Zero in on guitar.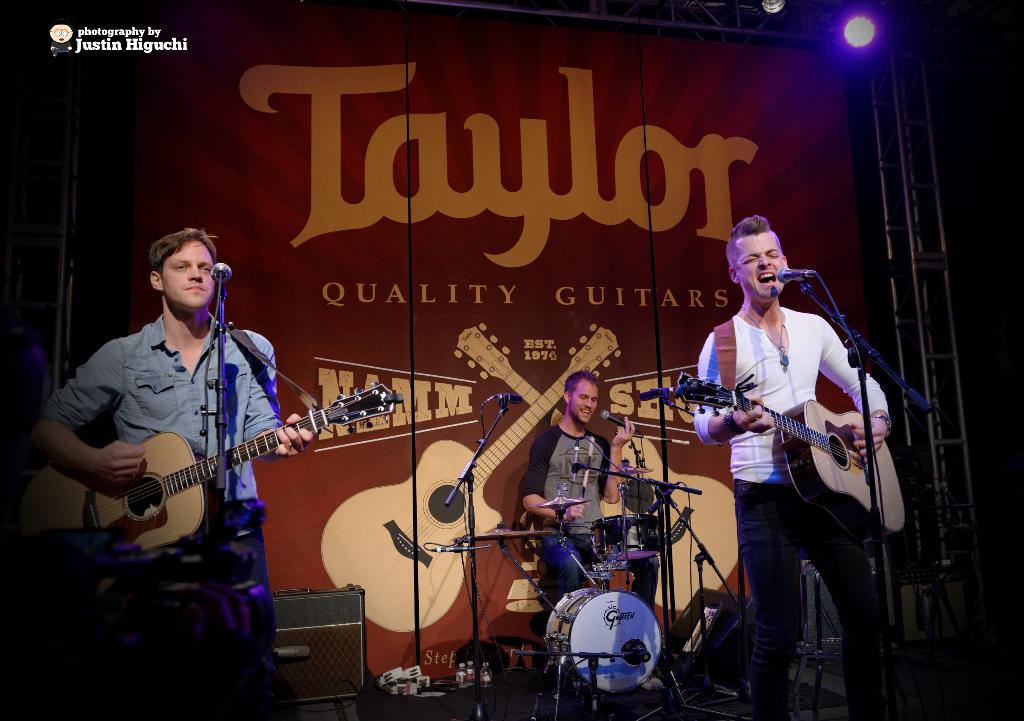
Zeroed in: x1=316 y1=306 x2=623 y2=639.
